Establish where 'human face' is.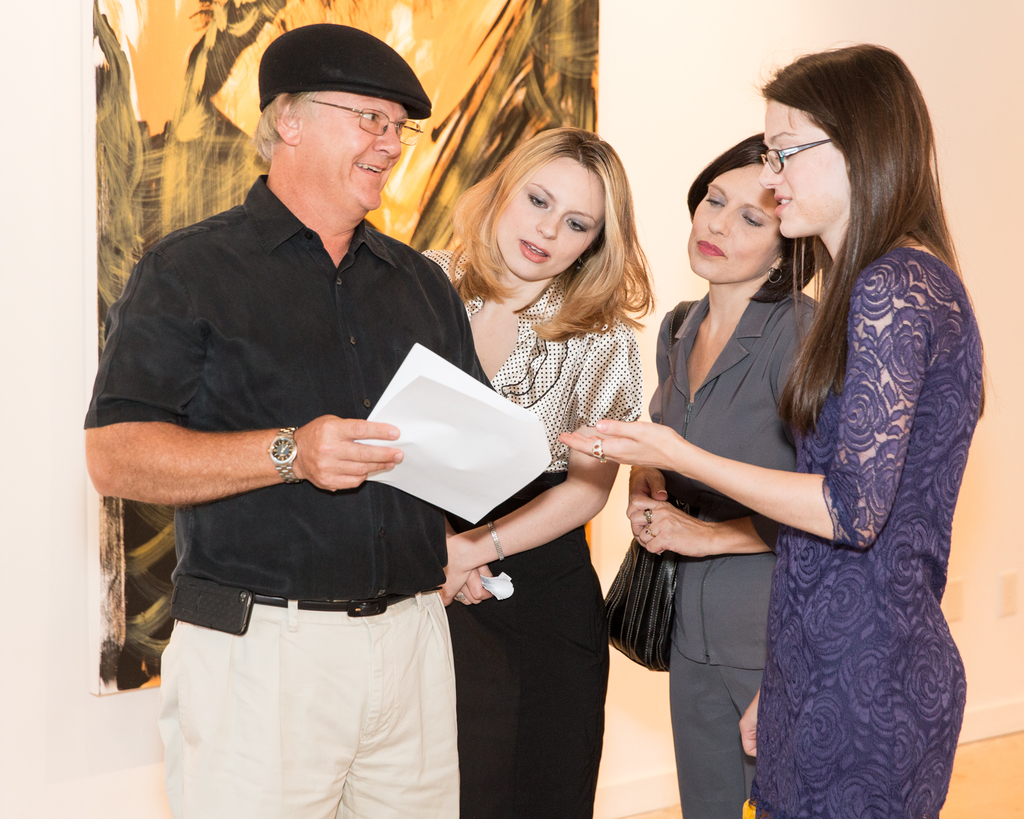
Established at box(290, 88, 422, 225).
